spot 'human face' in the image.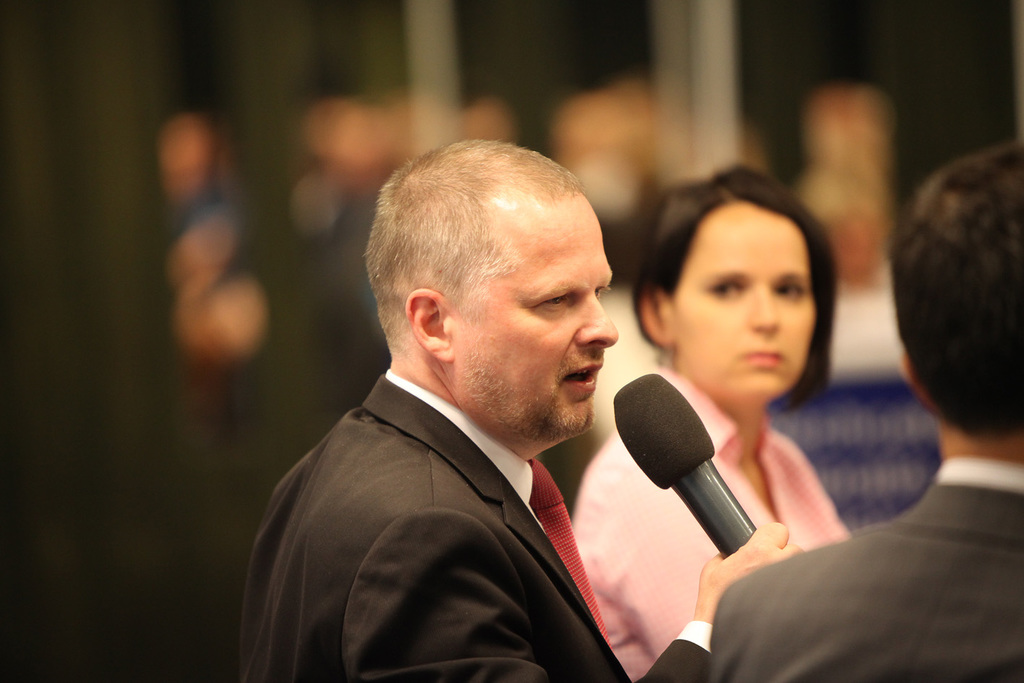
'human face' found at left=676, top=206, right=814, bottom=405.
